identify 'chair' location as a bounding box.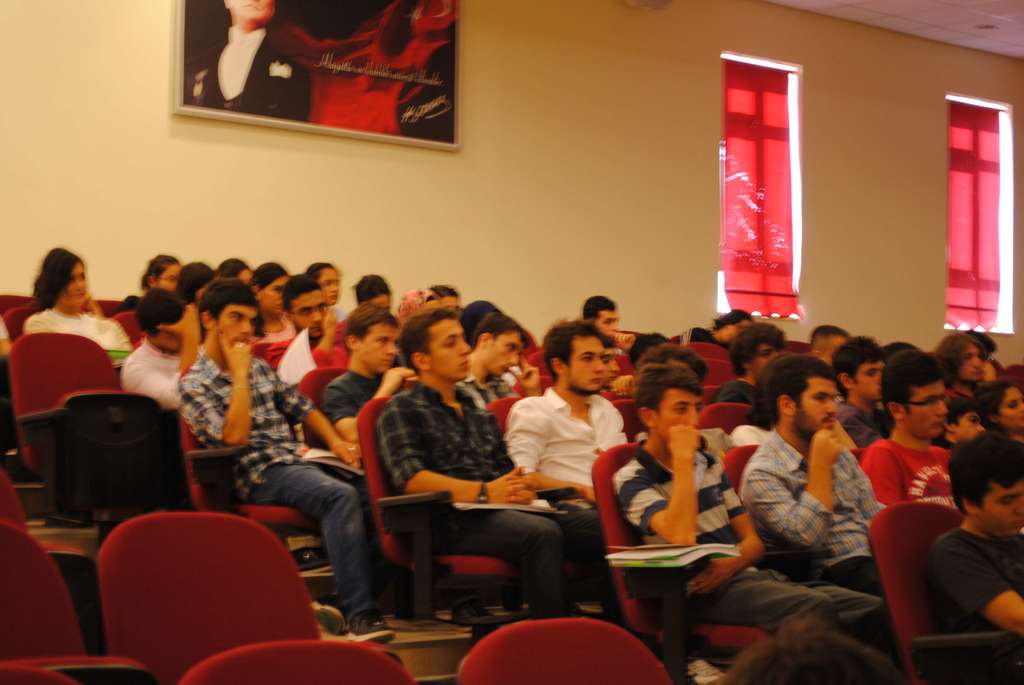
locate(522, 351, 554, 375).
